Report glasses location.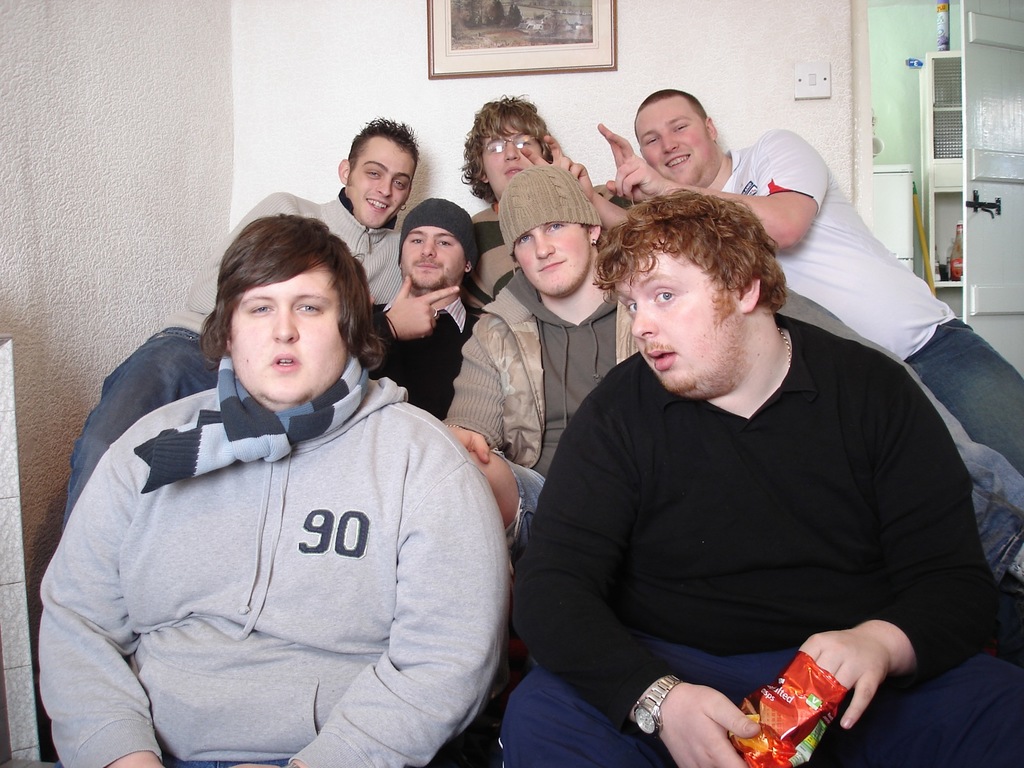
Report: [480, 132, 538, 158].
